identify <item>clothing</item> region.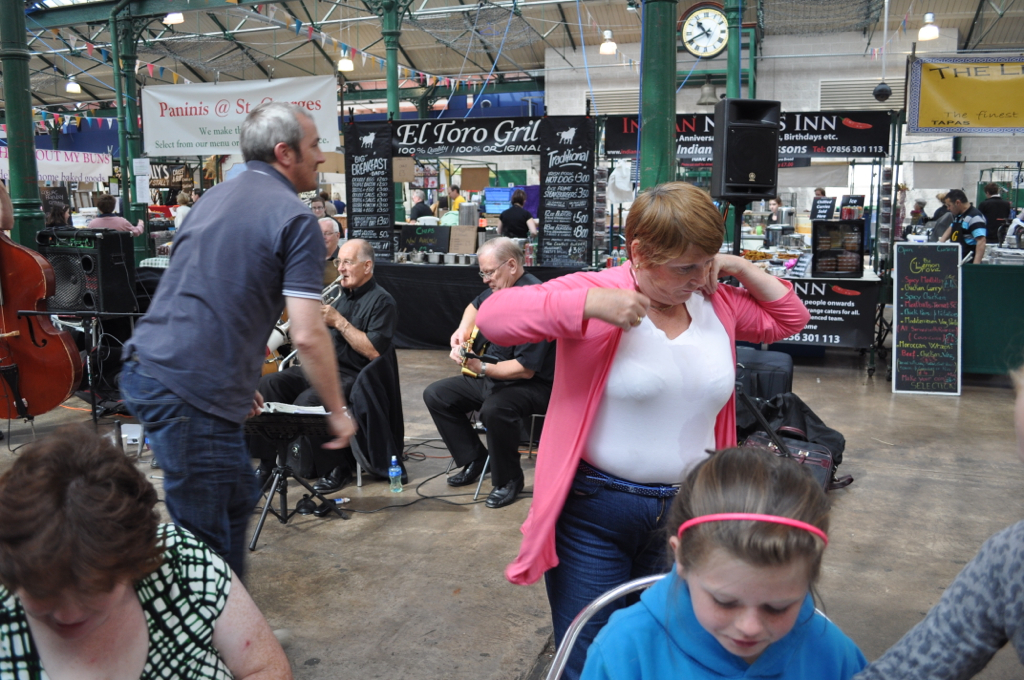
Region: 851,524,1023,679.
